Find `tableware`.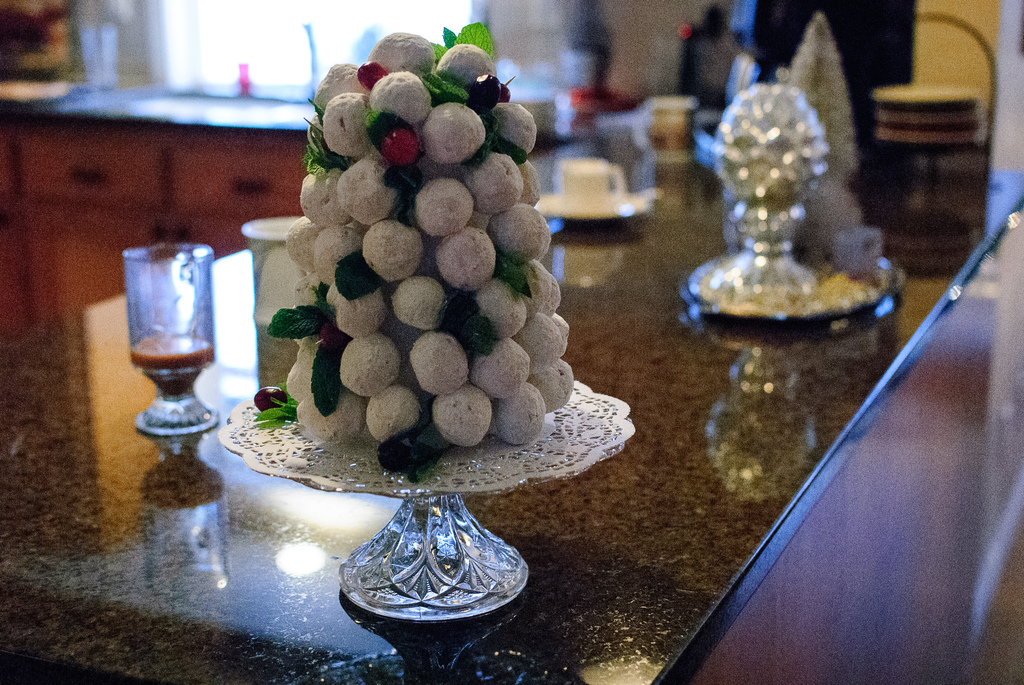
123, 243, 232, 438.
